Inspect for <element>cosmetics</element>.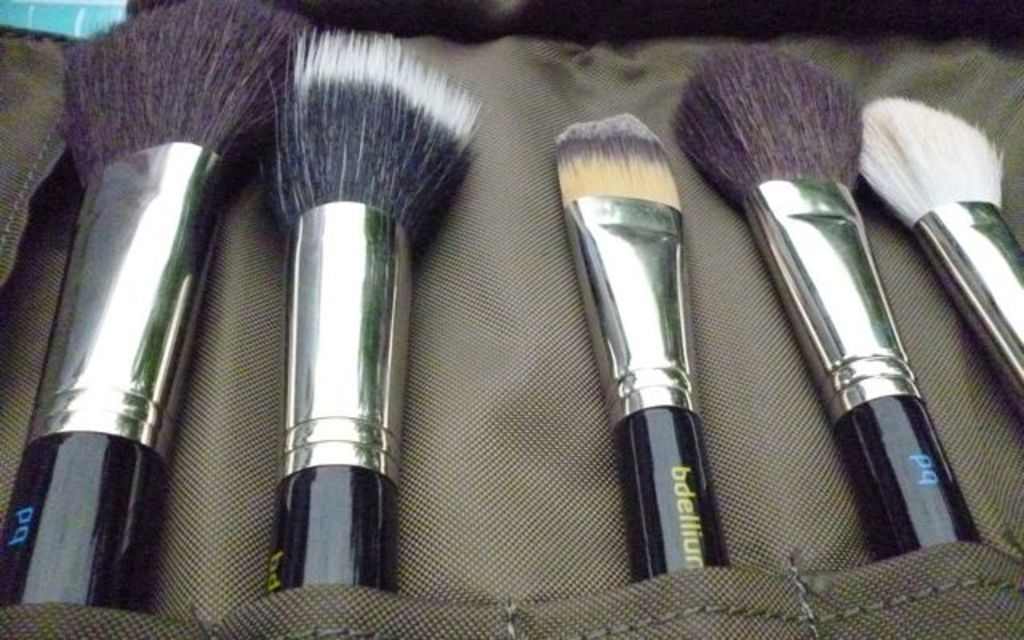
Inspection: 557, 112, 734, 587.
